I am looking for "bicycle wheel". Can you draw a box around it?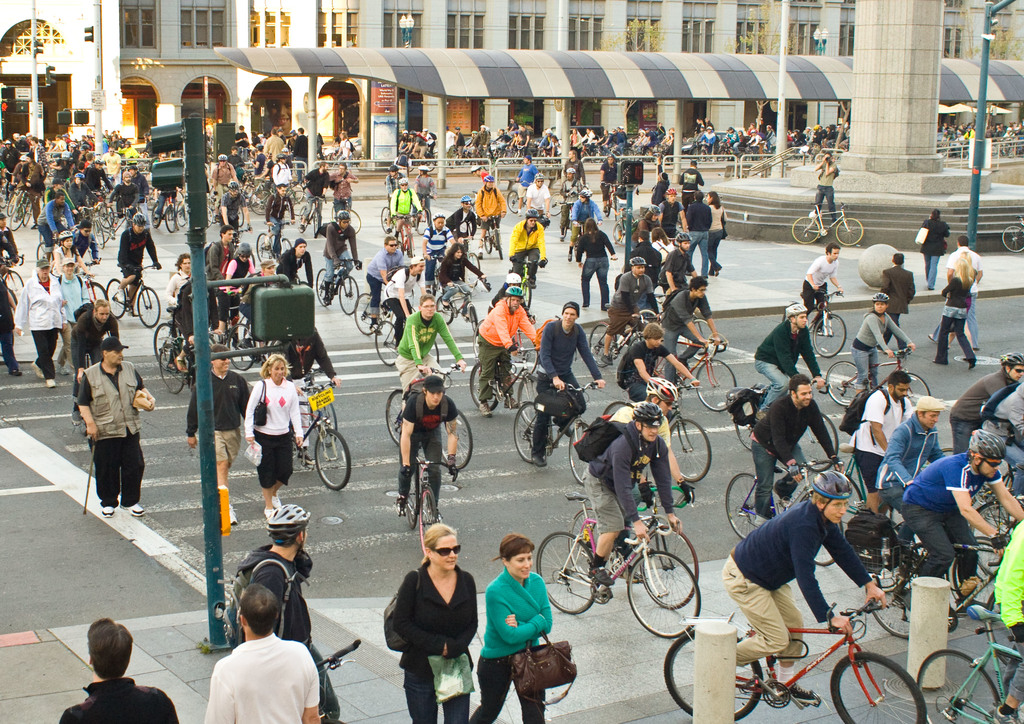
Sure, the bounding box is locate(529, 527, 603, 620).
